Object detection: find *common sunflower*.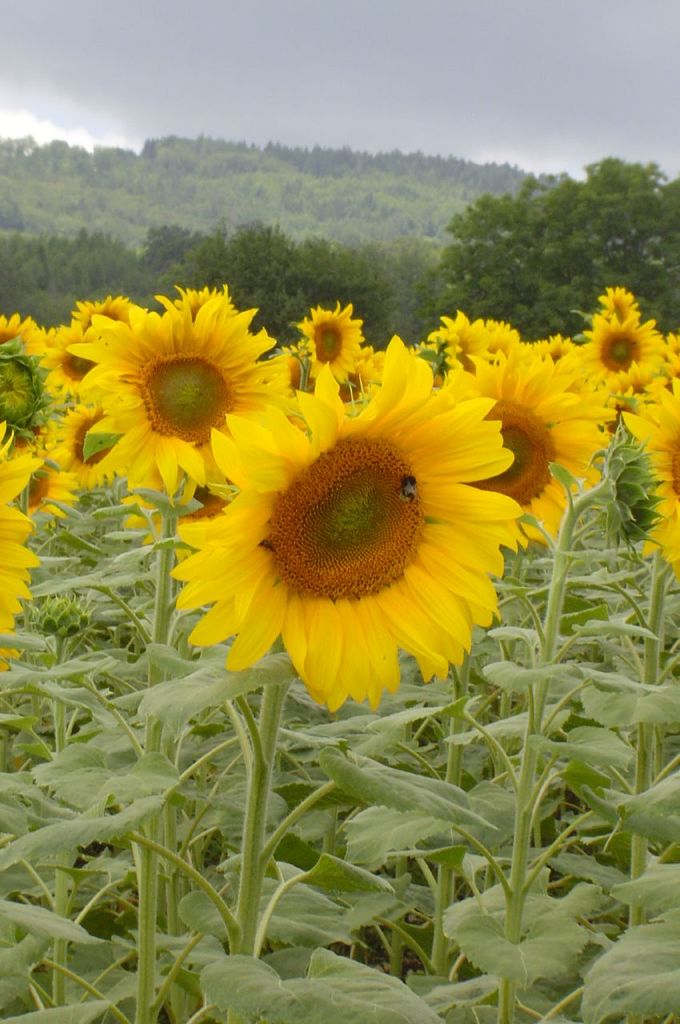
l=593, t=326, r=650, b=394.
